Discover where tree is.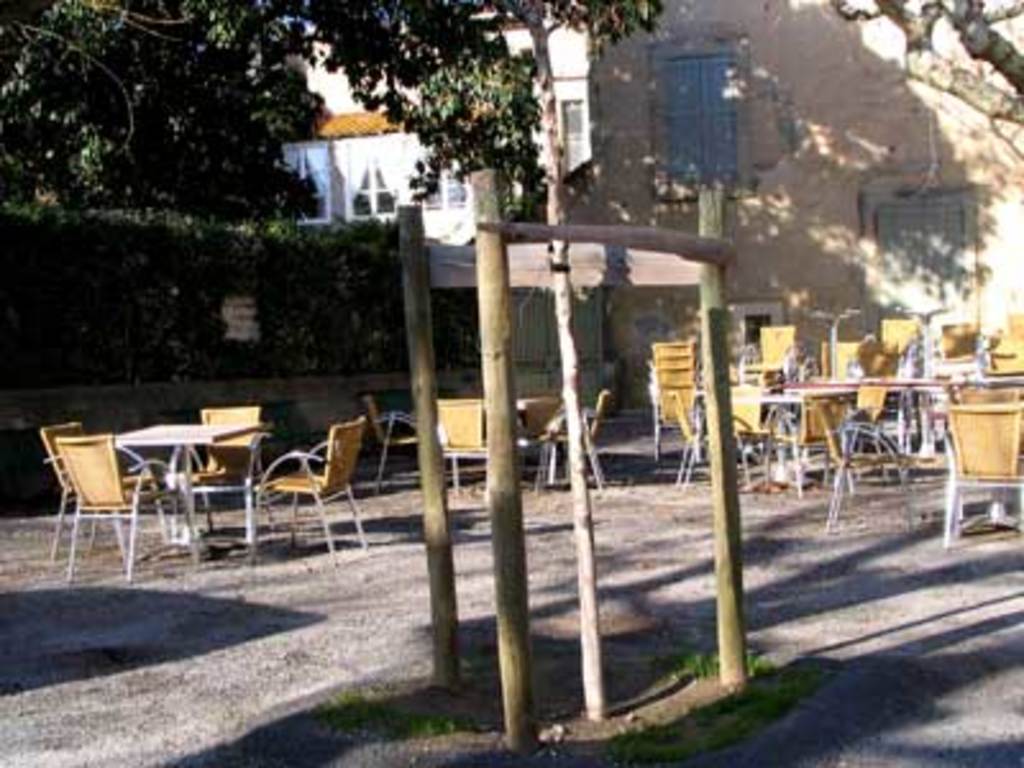
Discovered at (827,0,1021,169).
